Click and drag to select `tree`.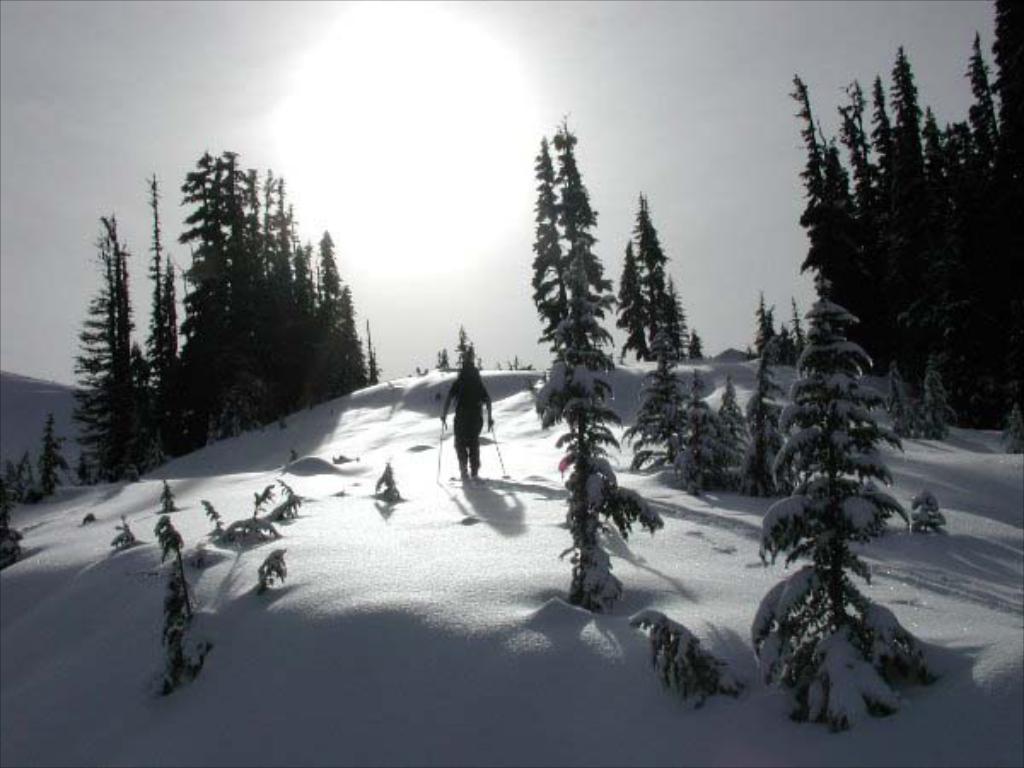
Selection: pyautogui.locateOnScreen(532, 253, 666, 613).
